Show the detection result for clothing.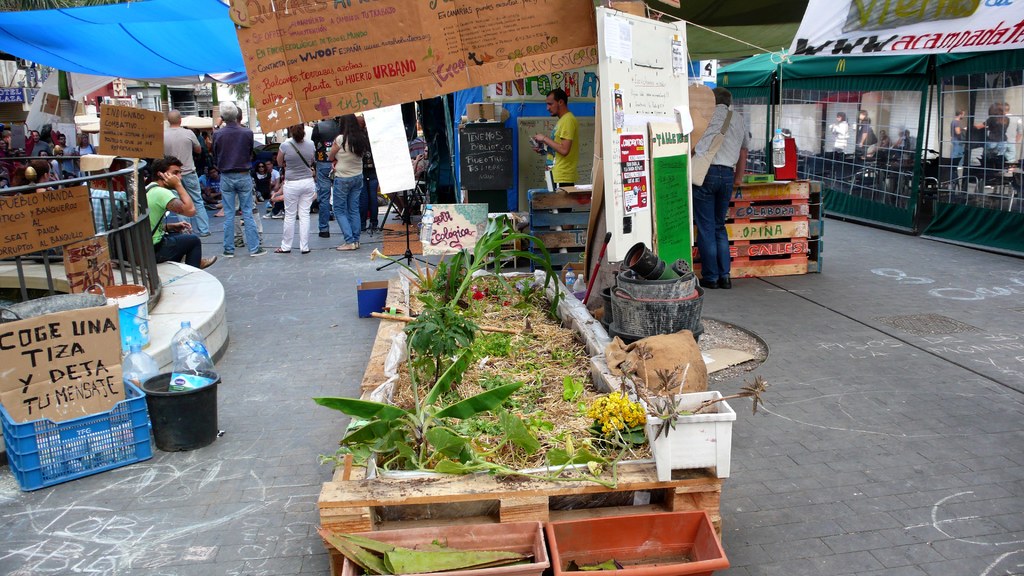
692,103,751,283.
